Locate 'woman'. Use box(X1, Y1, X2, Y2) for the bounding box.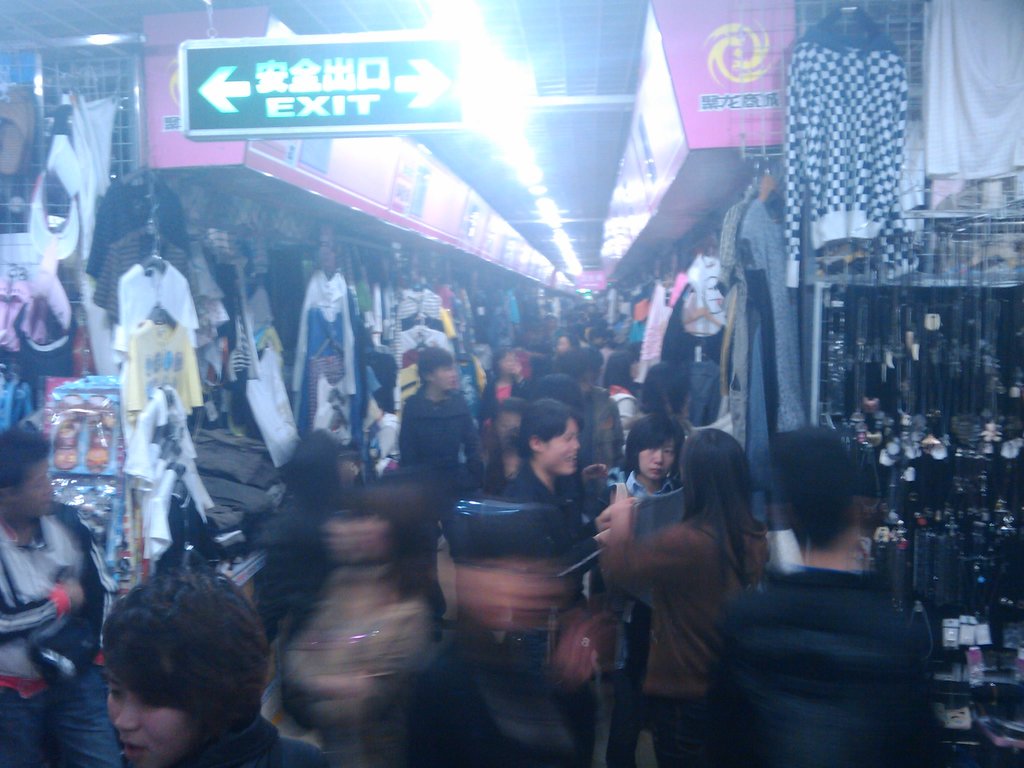
box(597, 426, 771, 767).
